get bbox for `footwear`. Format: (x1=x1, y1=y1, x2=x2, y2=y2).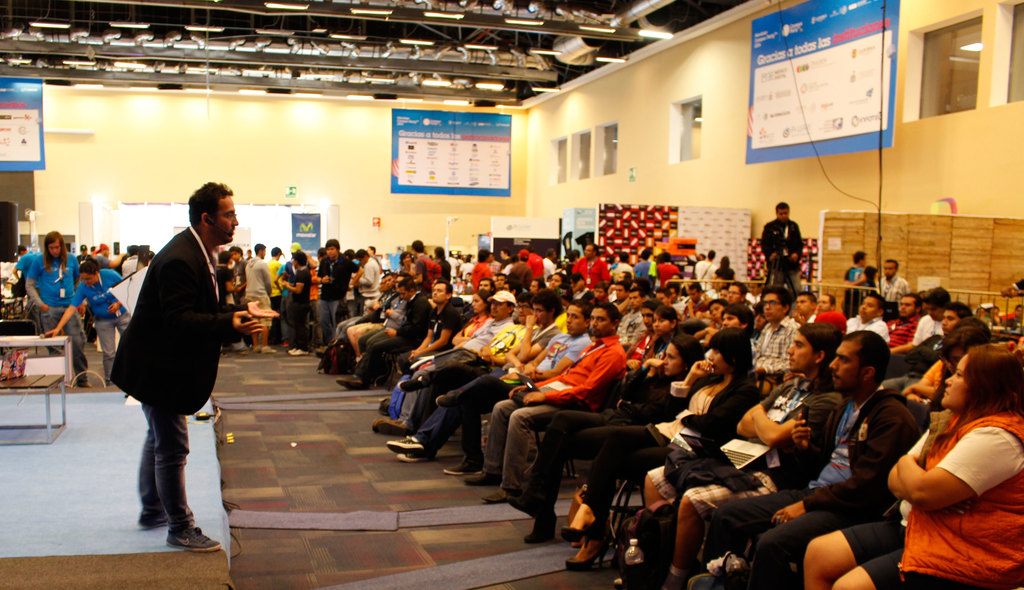
(x1=373, y1=422, x2=392, y2=433).
